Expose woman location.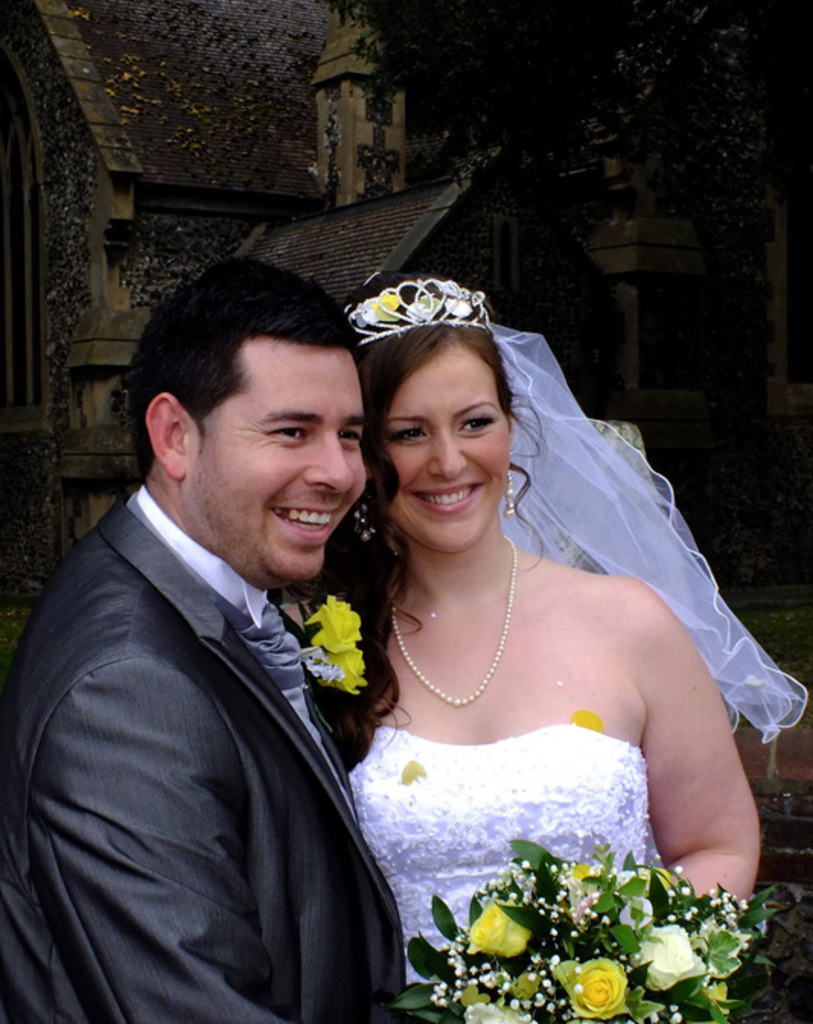
Exposed at detection(309, 256, 775, 1022).
